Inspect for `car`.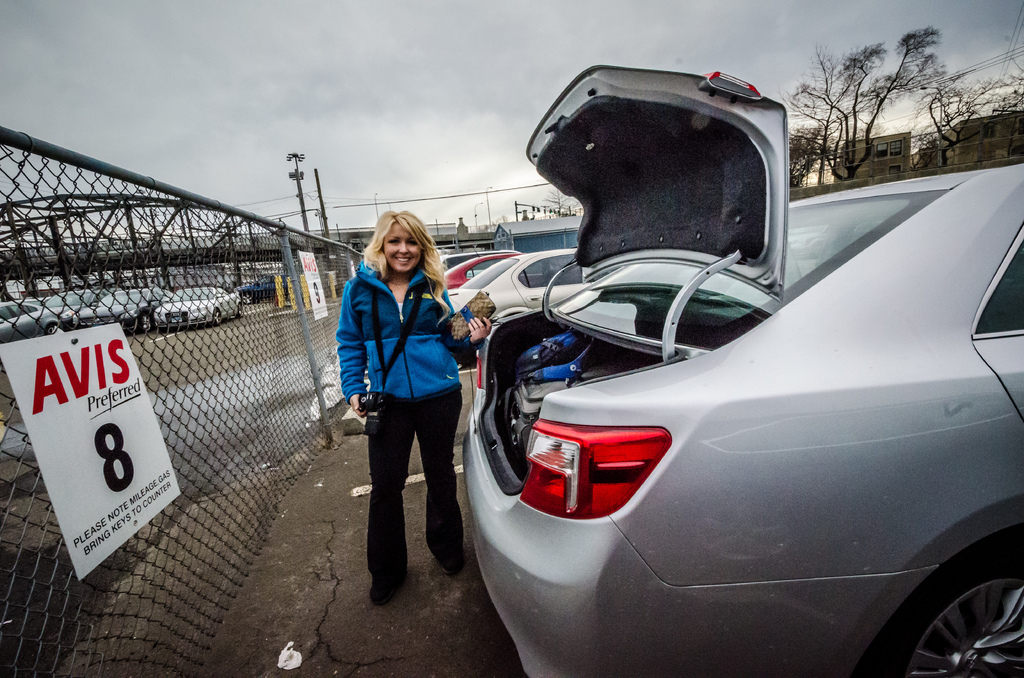
Inspection: pyautogui.locateOnScreen(8, 292, 54, 310).
